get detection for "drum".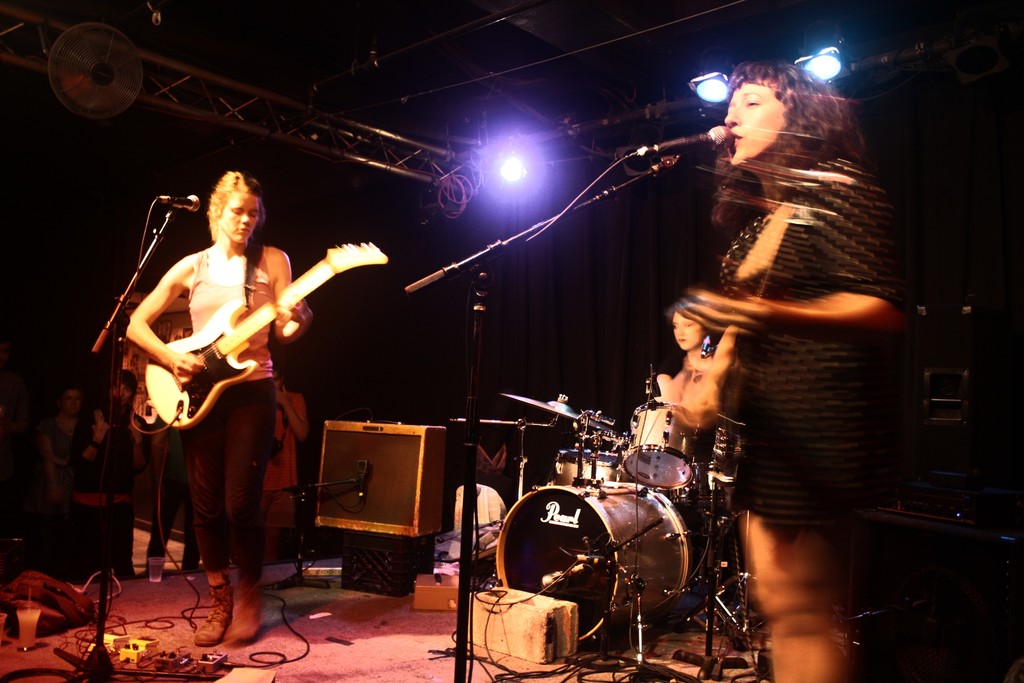
Detection: [left=496, top=480, right=690, bottom=645].
